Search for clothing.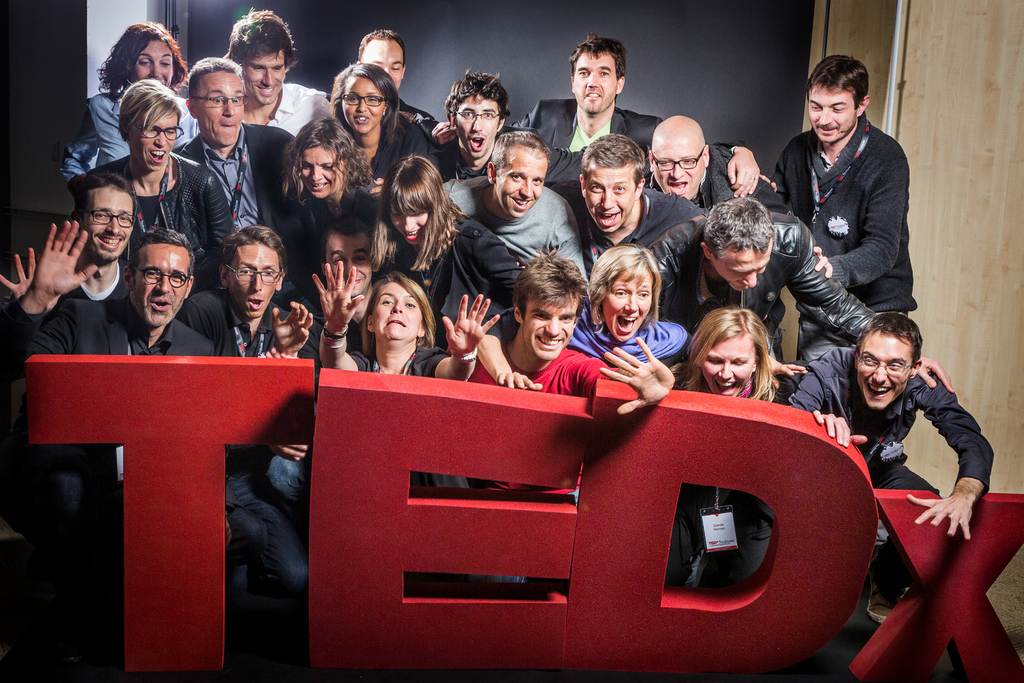
Found at [647,152,773,214].
